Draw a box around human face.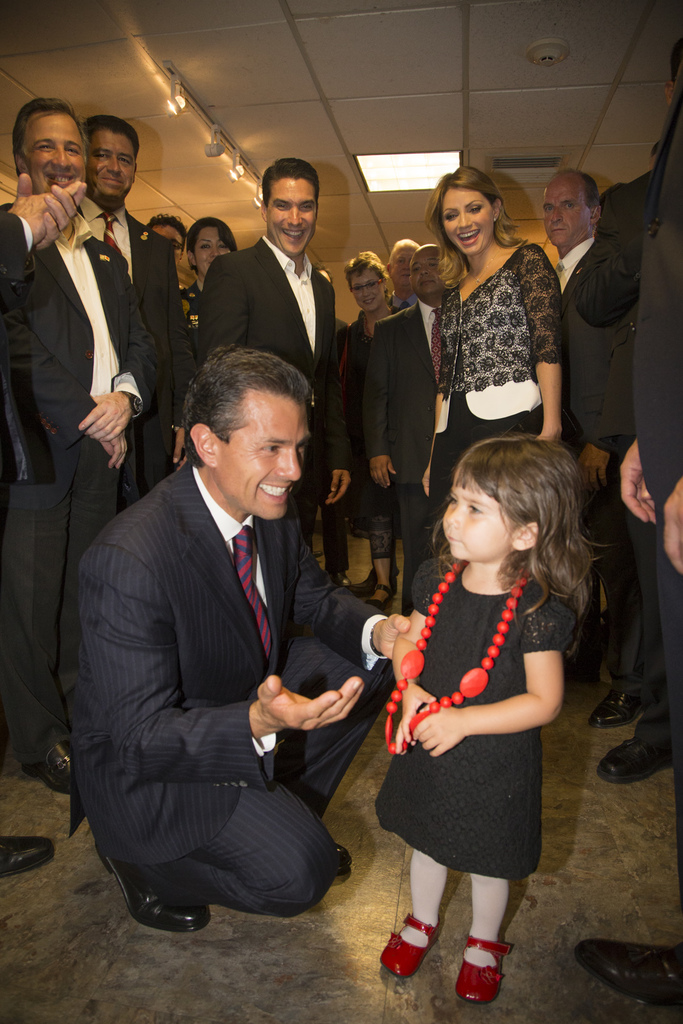
pyautogui.locateOnScreen(675, 63, 682, 95).
